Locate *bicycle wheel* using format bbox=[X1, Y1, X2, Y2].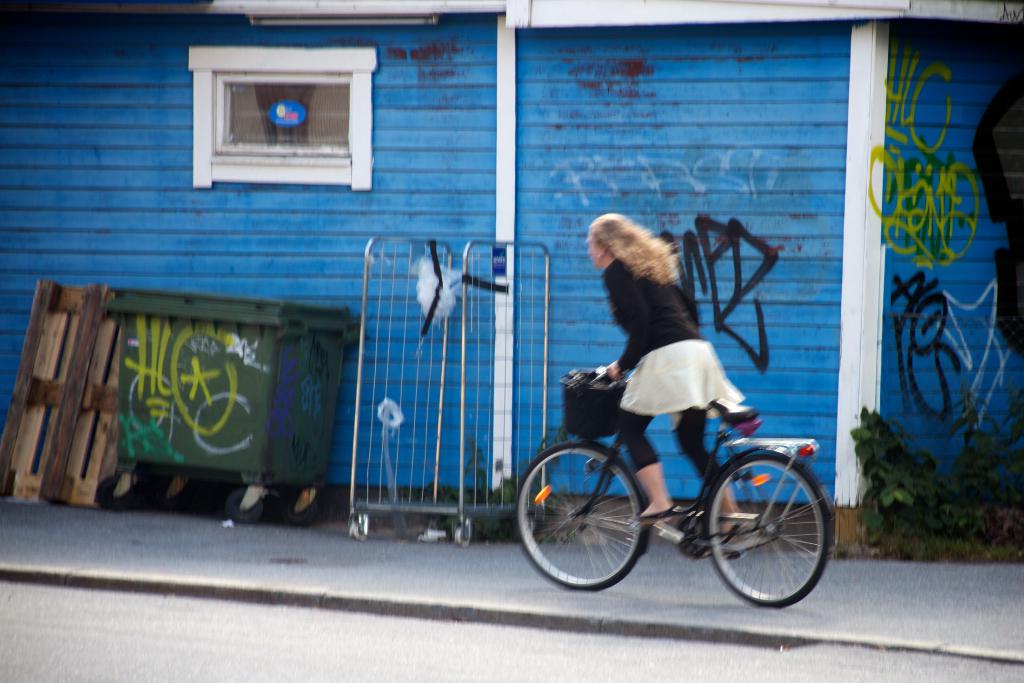
bbox=[516, 436, 652, 595].
